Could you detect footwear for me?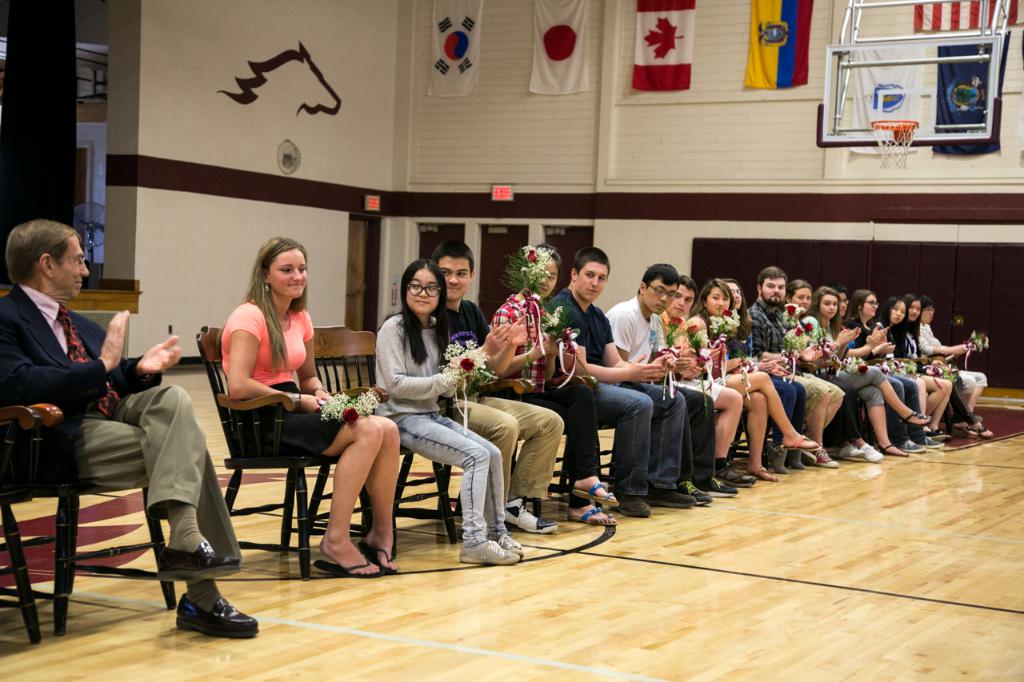
Detection result: bbox(675, 477, 712, 505).
